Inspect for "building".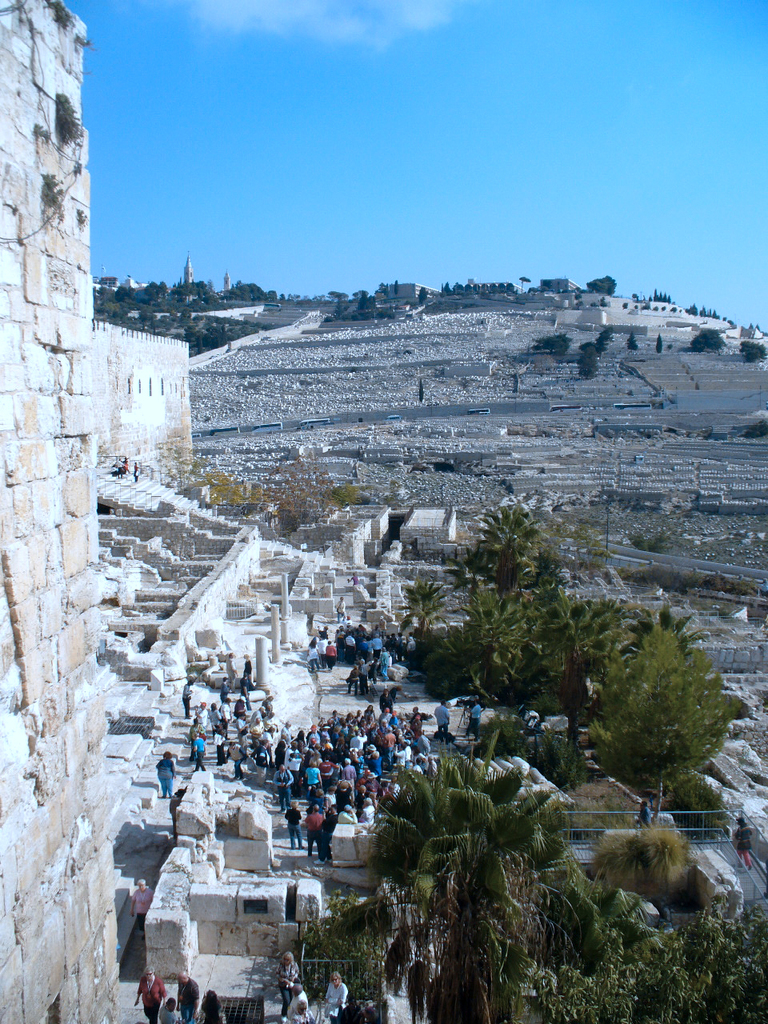
Inspection: 452:279:517:293.
